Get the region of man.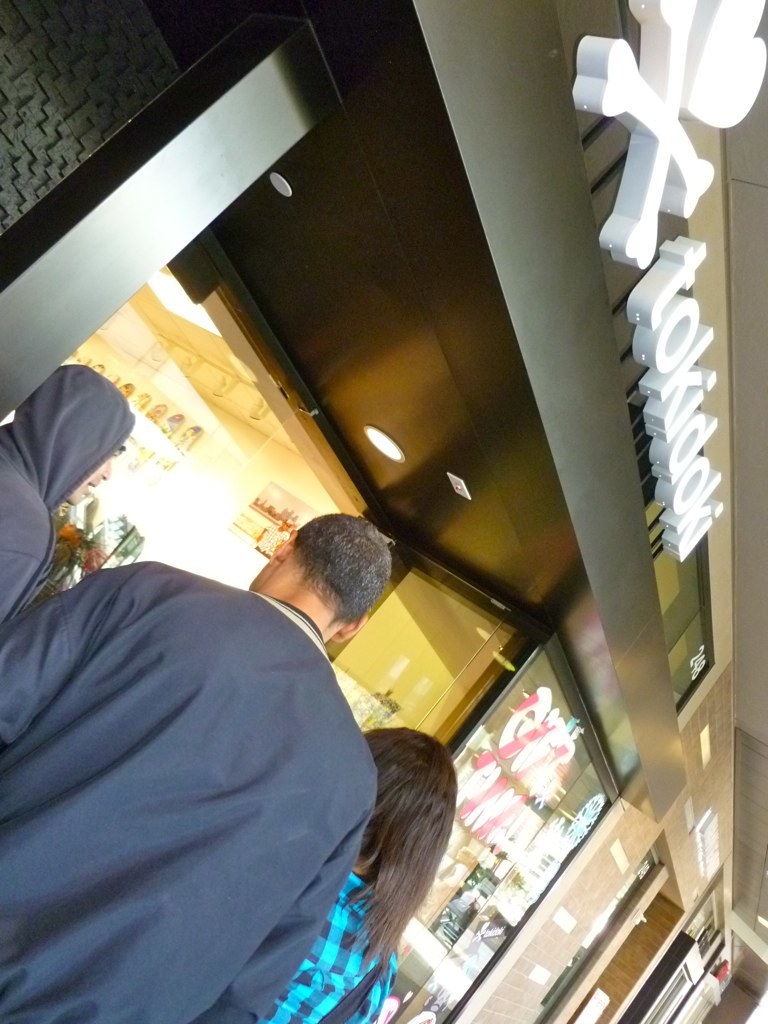
{"left": 0, "top": 443, "right": 411, "bottom": 1016}.
